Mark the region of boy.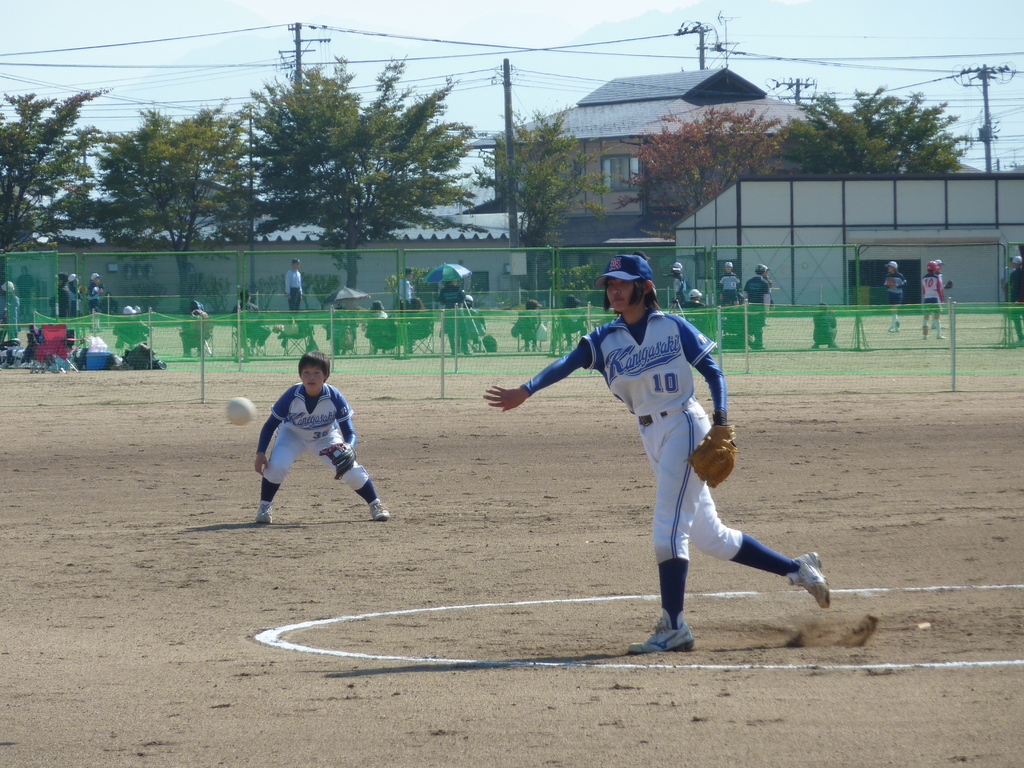
Region: (left=365, top=297, right=398, bottom=356).
